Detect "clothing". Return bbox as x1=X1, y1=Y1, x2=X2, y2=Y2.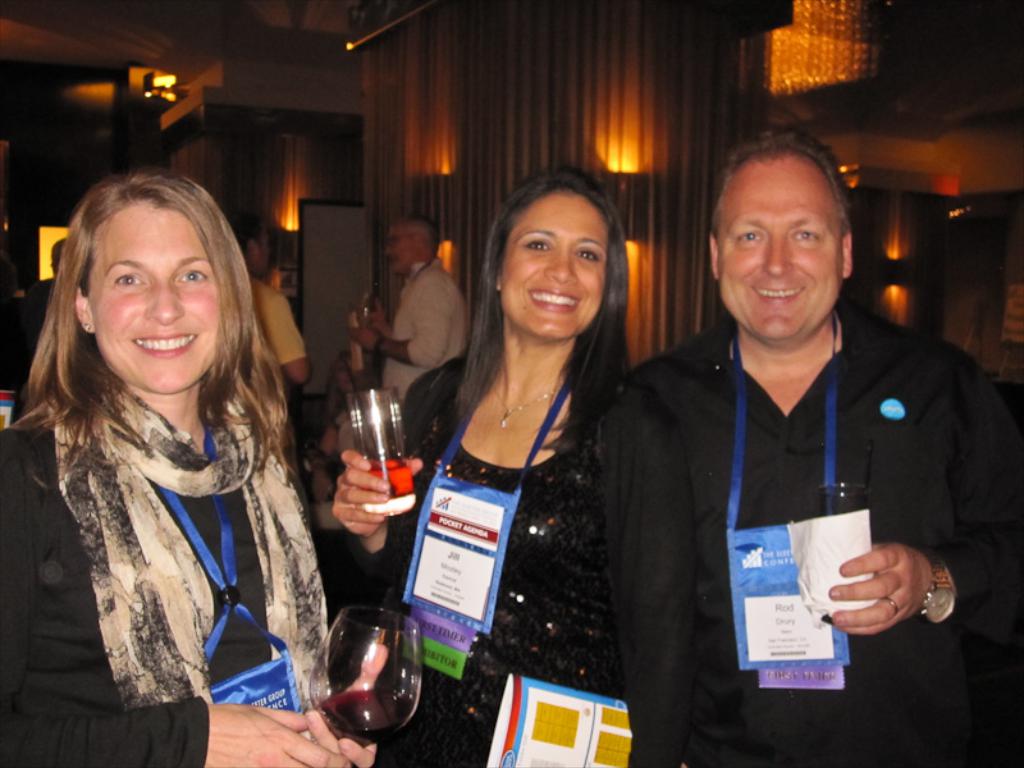
x1=635, y1=321, x2=1023, y2=767.
